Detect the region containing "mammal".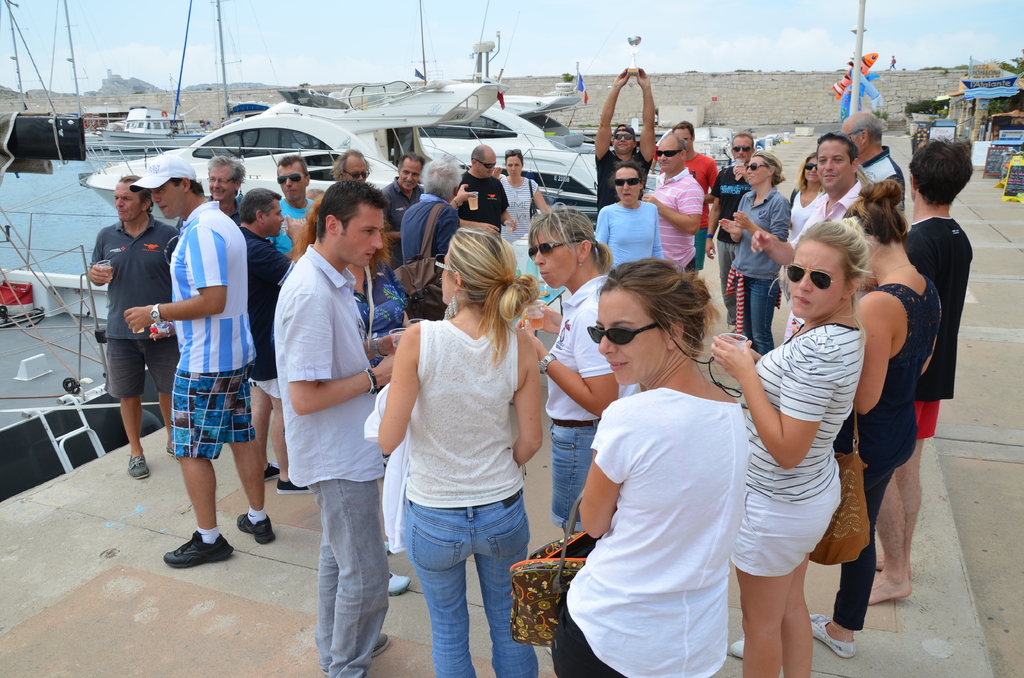
[x1=200, y1=154, x2=246, y2=226].
